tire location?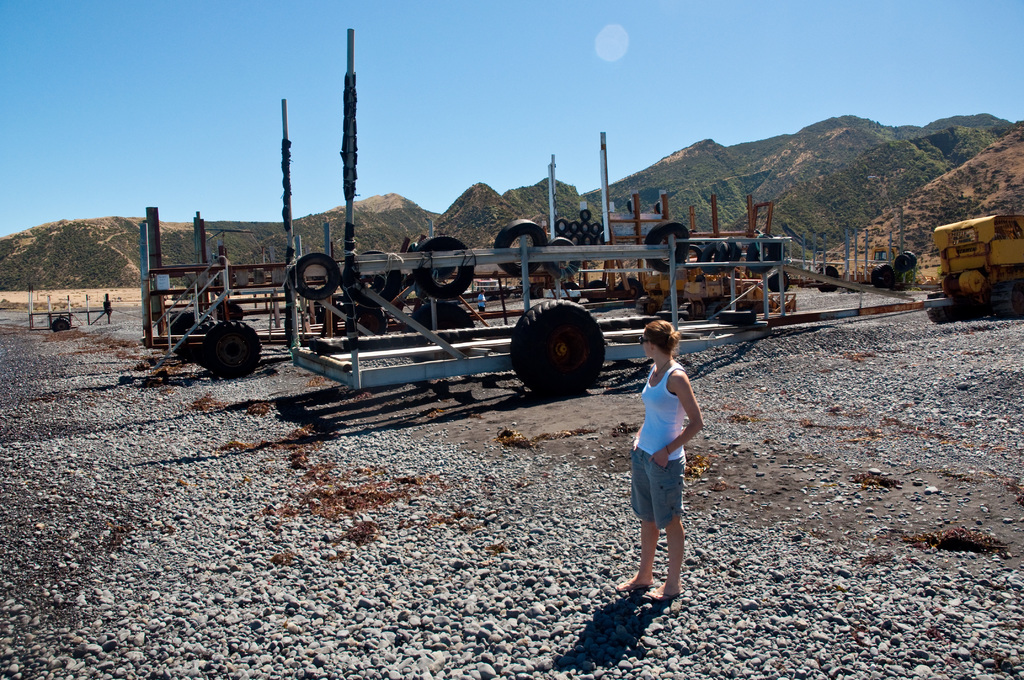
box=[520, 300, 613, 394]
